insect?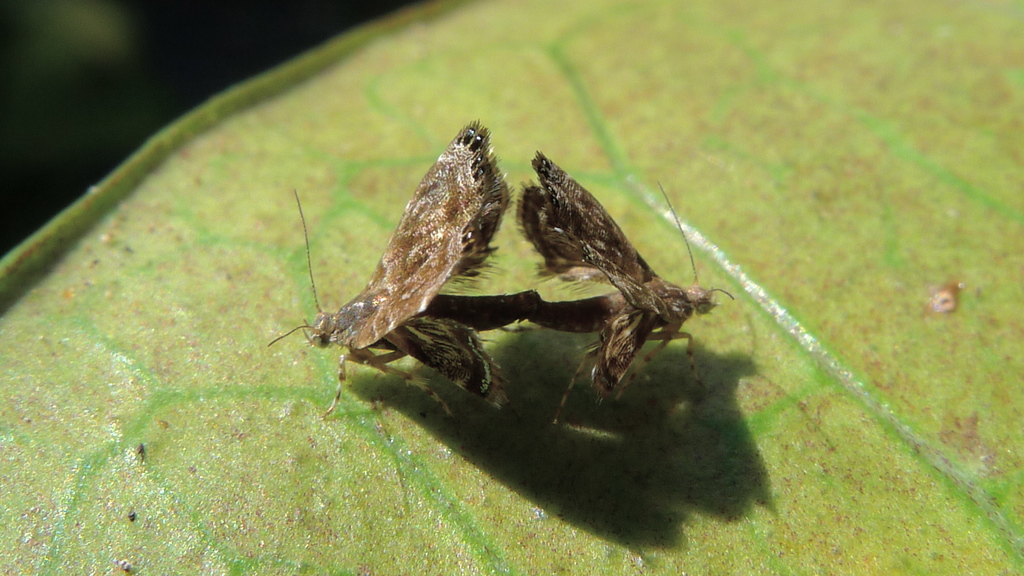
<bbox>514, 152, 735, 437</bbox>
